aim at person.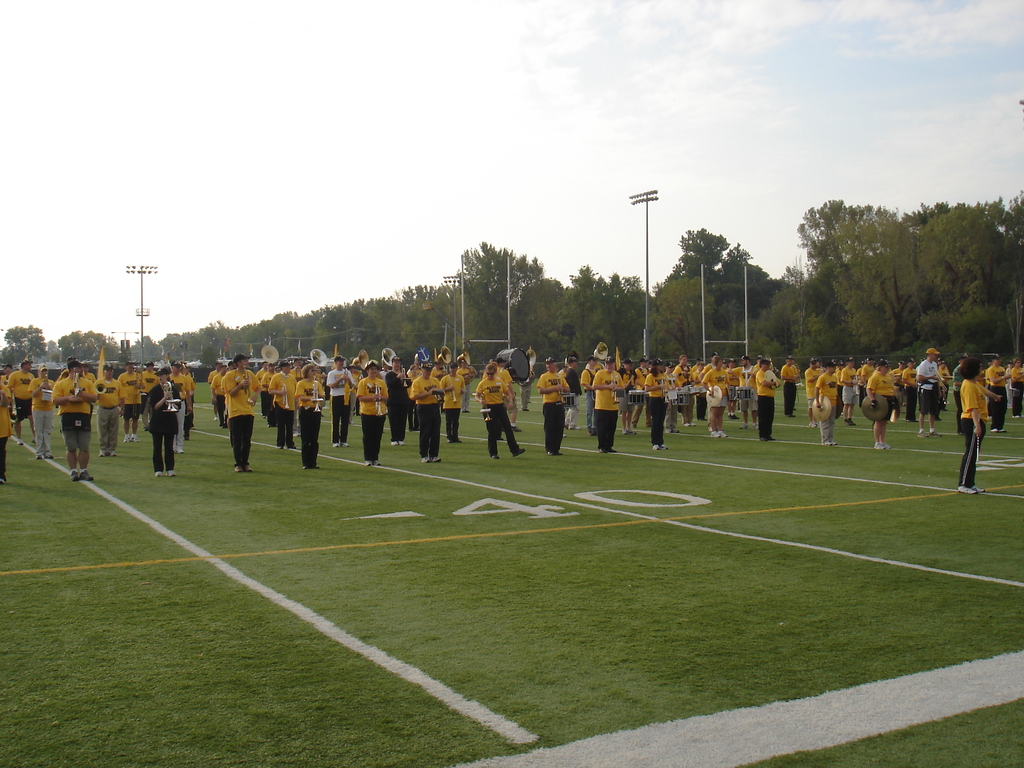
Aimed at box=[142, 362, 161, 424].
